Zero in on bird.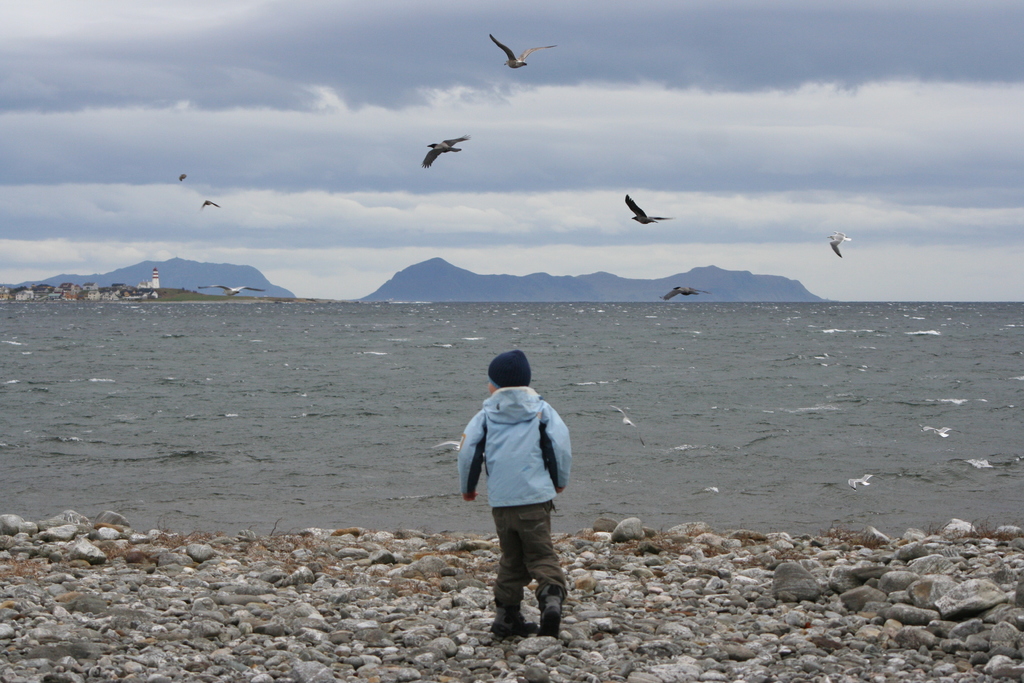
Zeroed in: 623 193 669 226.
